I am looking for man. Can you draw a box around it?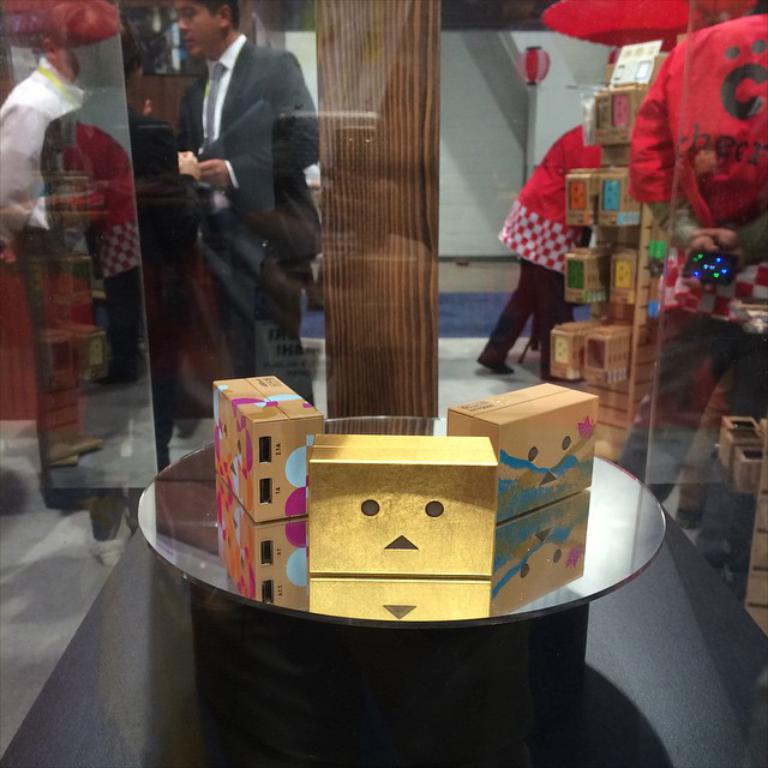
Sure, the bounding box is locate(617, 0, 767, 605).
